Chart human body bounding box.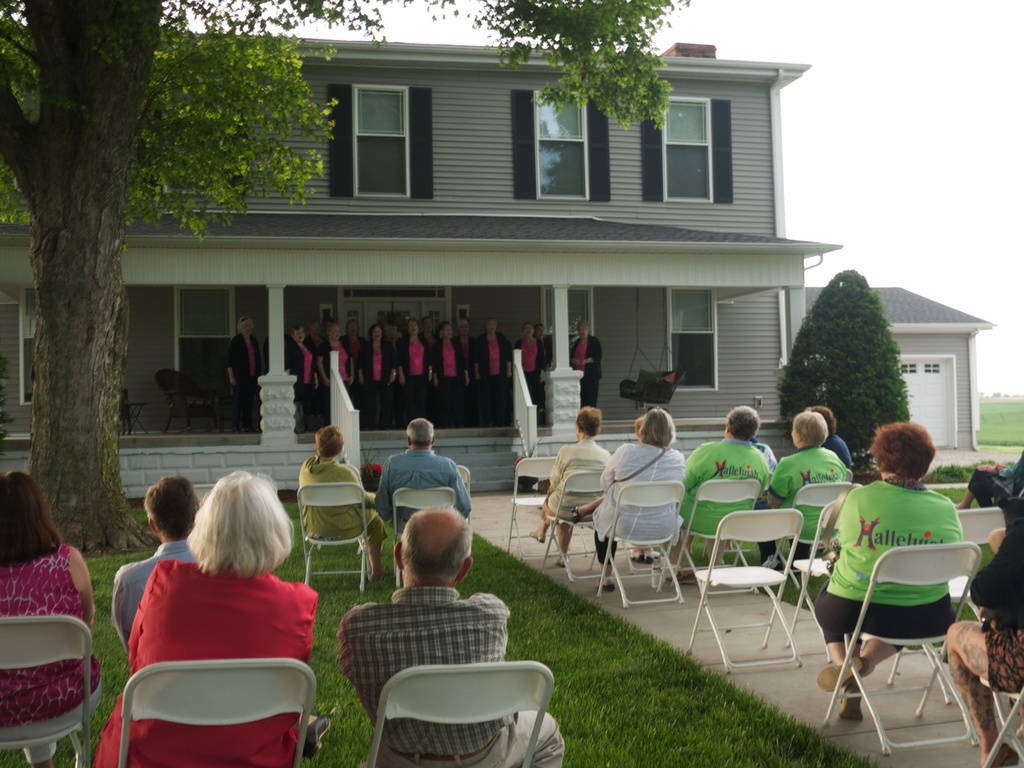
Charted: box(360, 322, 398, 428).
